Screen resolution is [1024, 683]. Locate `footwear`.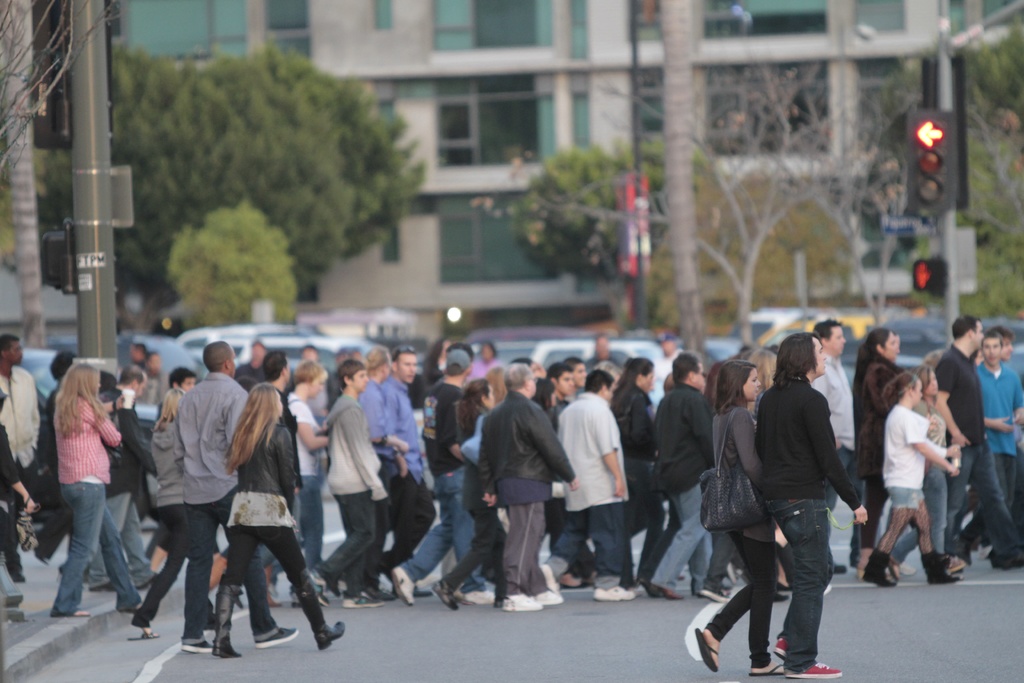
x1=700, y1=587, x2=732, y2=602.
